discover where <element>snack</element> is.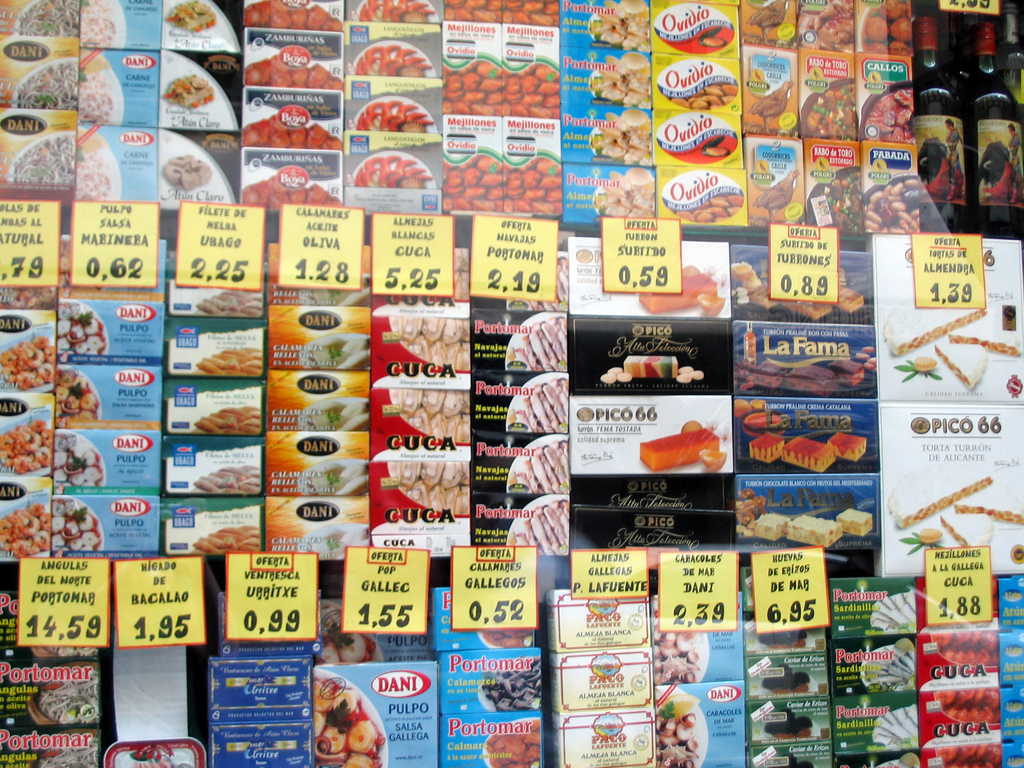
Discovered at box(835, 507, 874, 538).
